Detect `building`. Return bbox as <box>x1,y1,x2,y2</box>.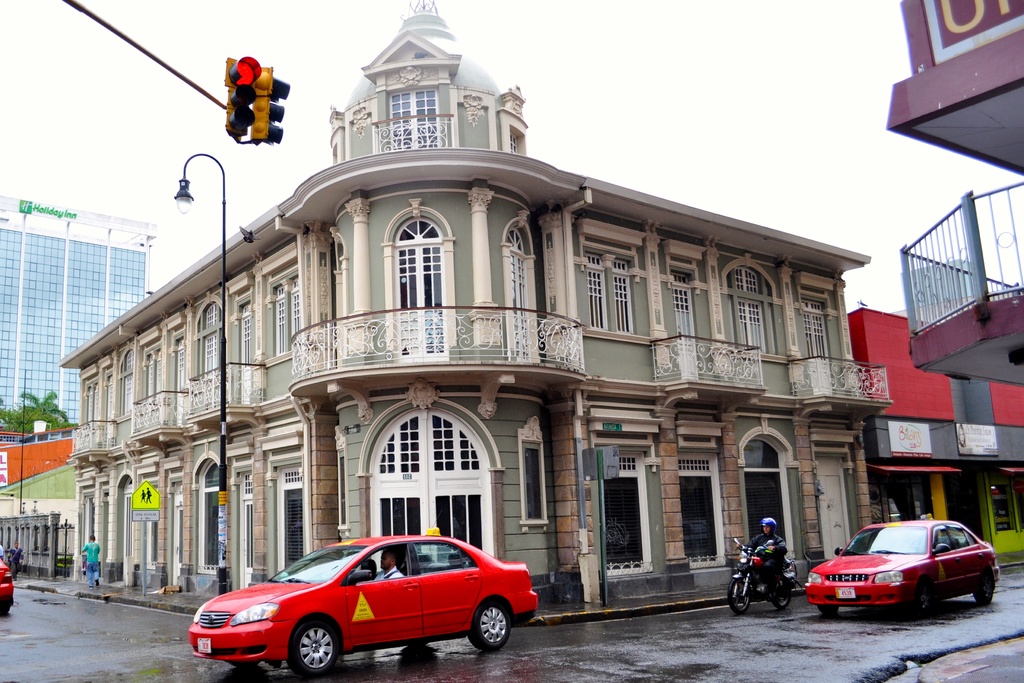
<box>885,0,1023,390</box>.
